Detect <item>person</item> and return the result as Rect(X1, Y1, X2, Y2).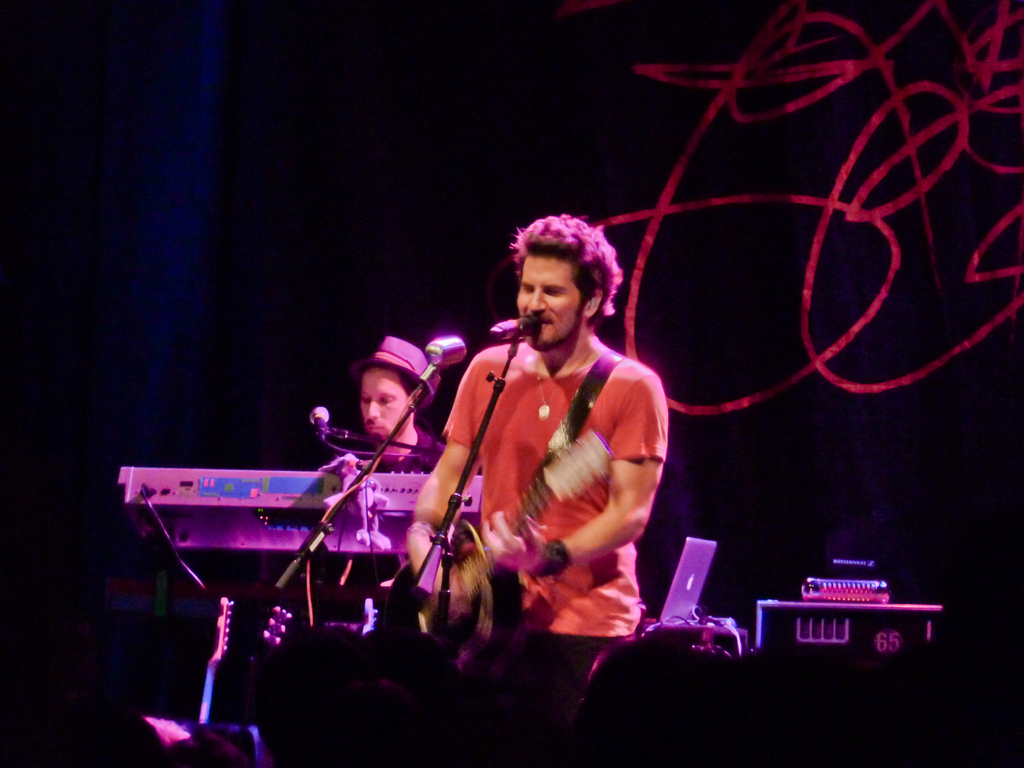
Rect(401, 214, 682, 758).
